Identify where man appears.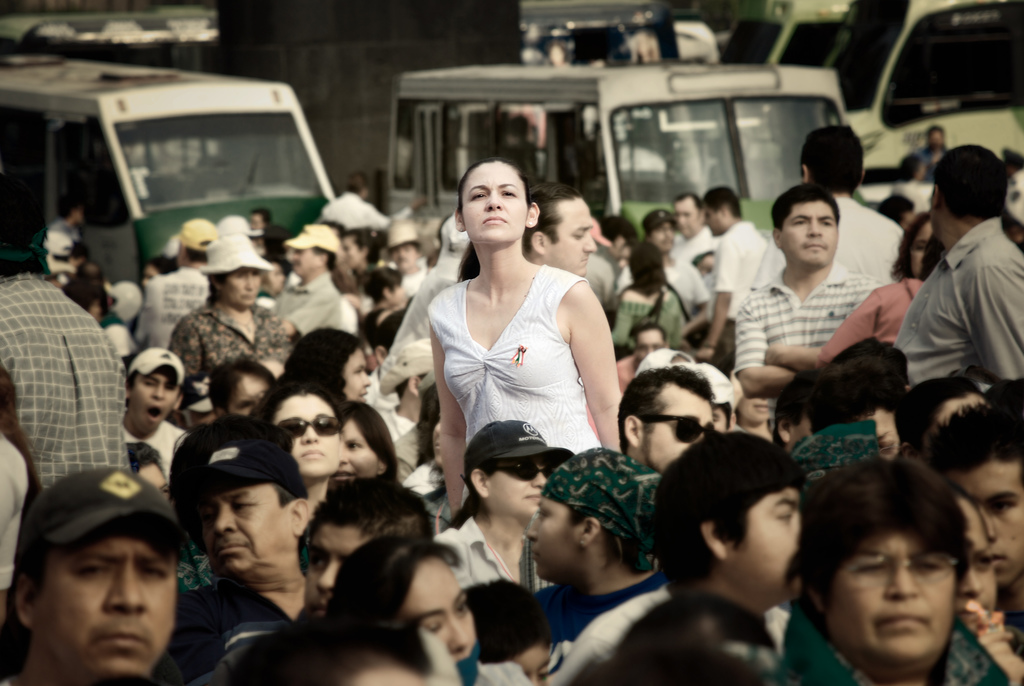
Appears at 957/484/1023/685.
